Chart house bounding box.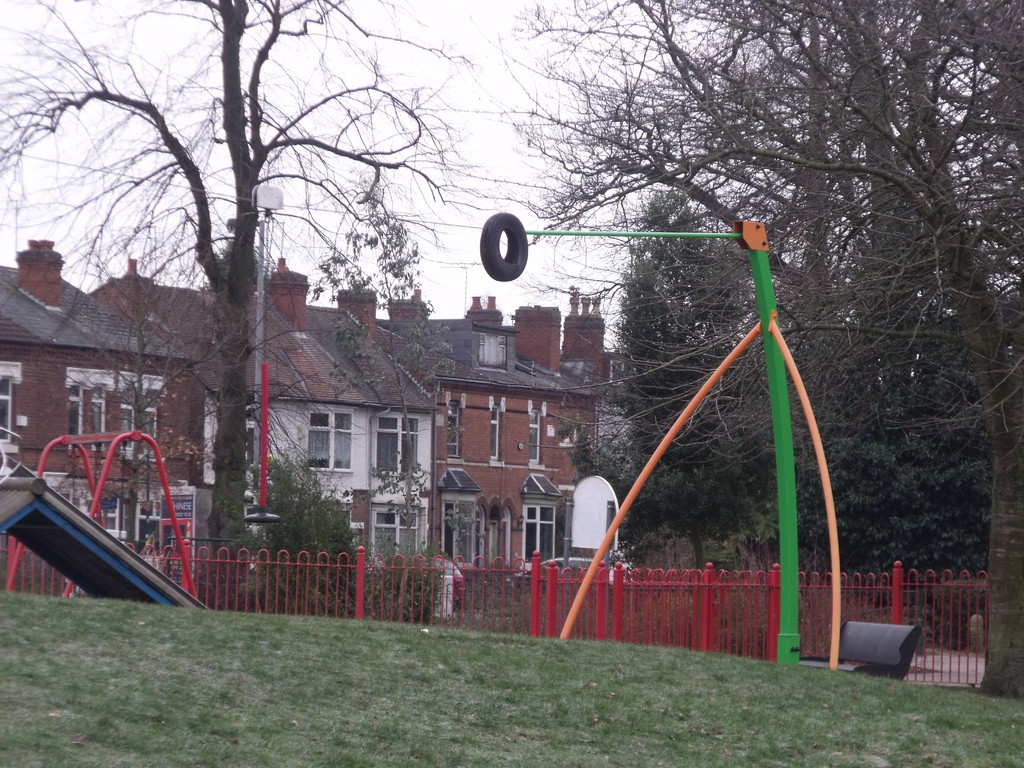
Charted: box(0, 238, 617, 593).
